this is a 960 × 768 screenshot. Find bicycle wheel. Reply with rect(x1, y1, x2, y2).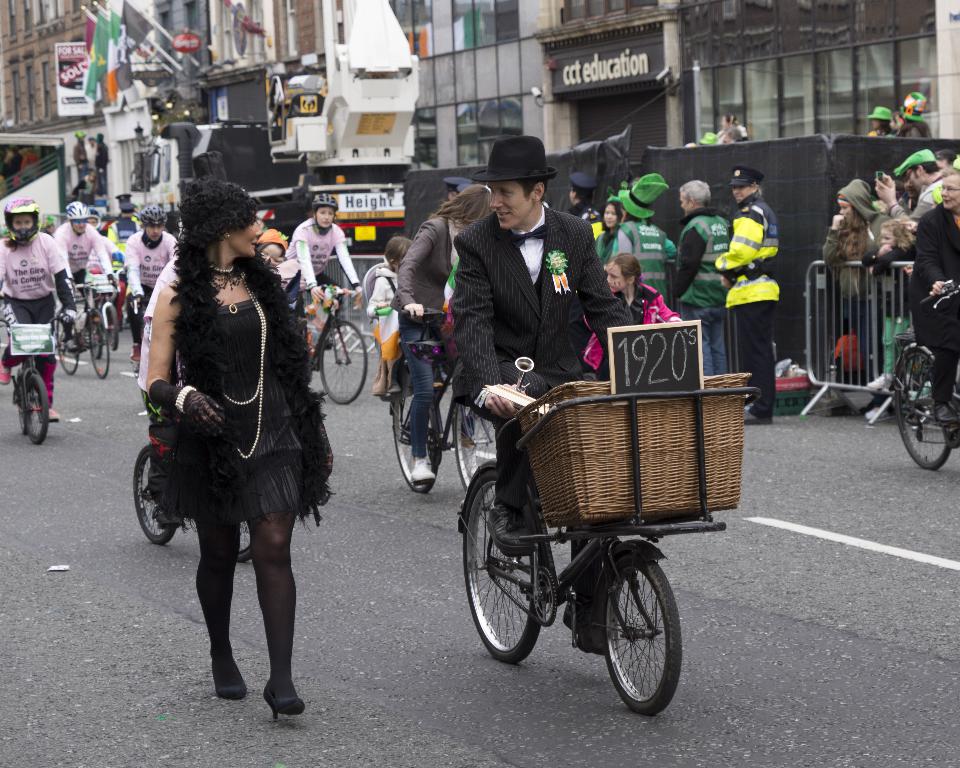
rect(314, 315, 371, 404).
